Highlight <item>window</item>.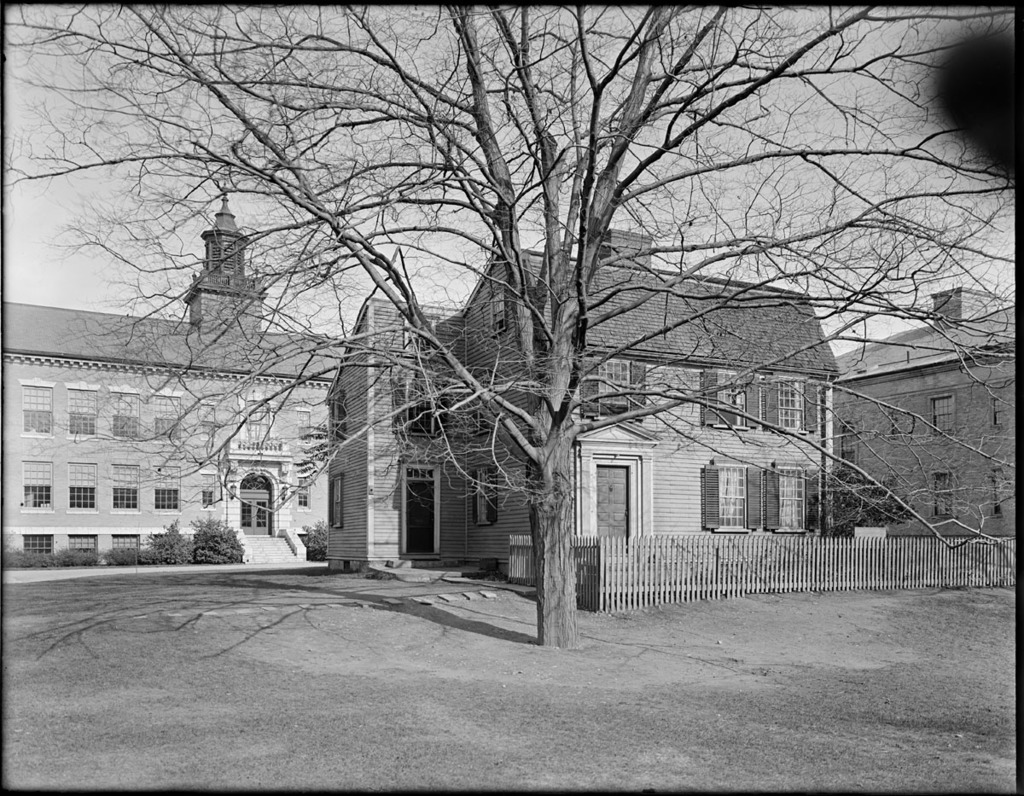
Highlighted region: [153, 465, 179, 508].
